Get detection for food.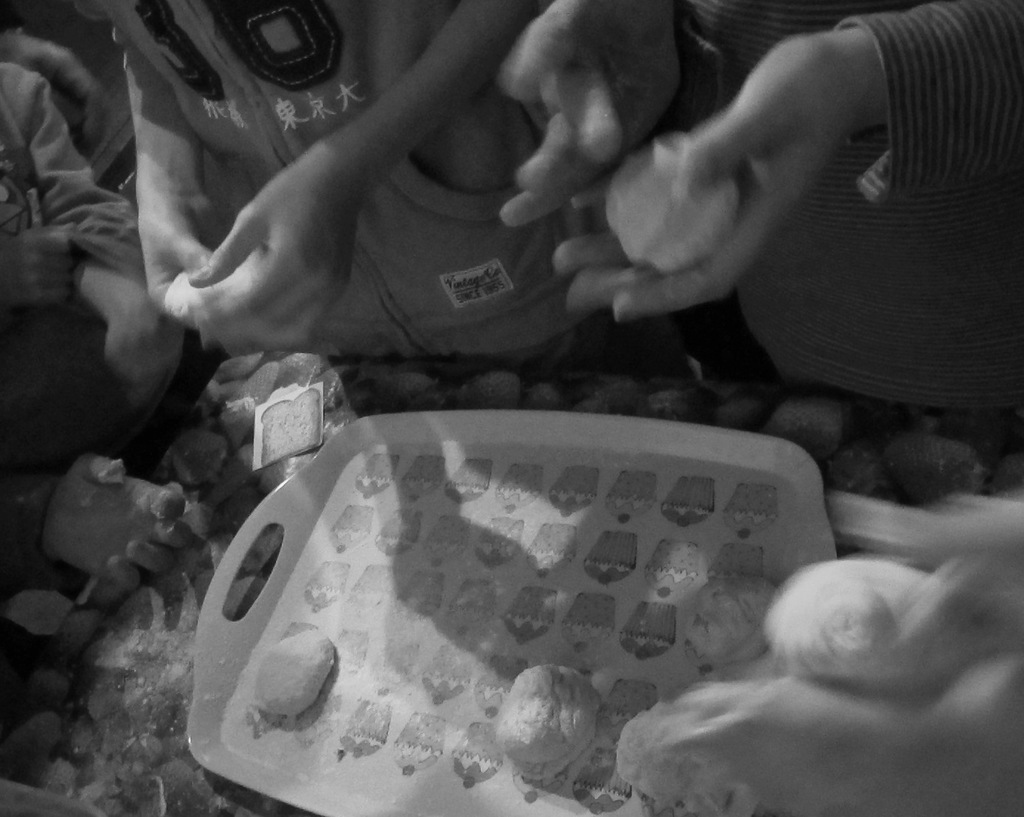
Detection: <box>252,628,342,715</box>.
